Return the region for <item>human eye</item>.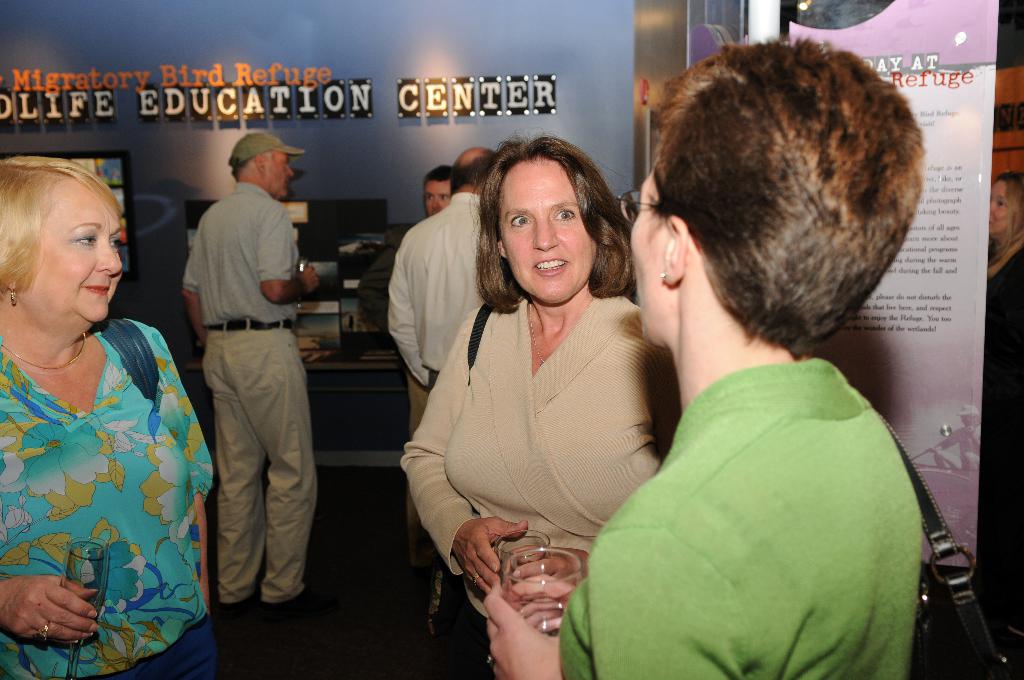
552, 206, 576, 227.
